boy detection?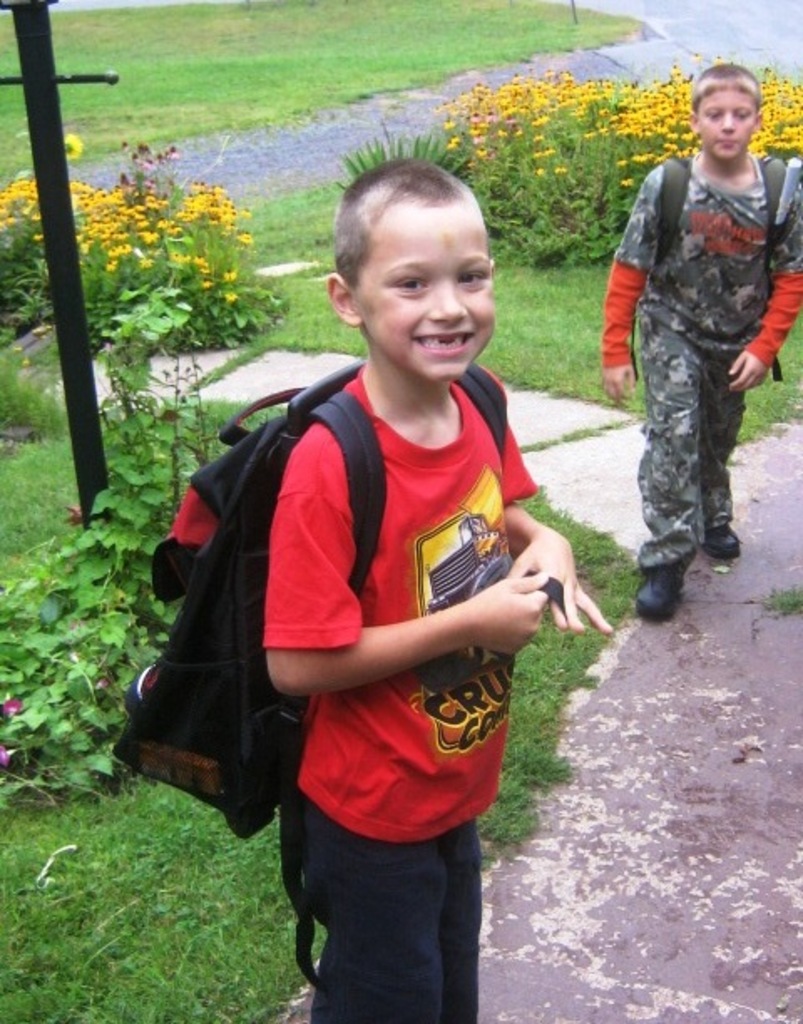
crop(599, 64, 801, 624)
